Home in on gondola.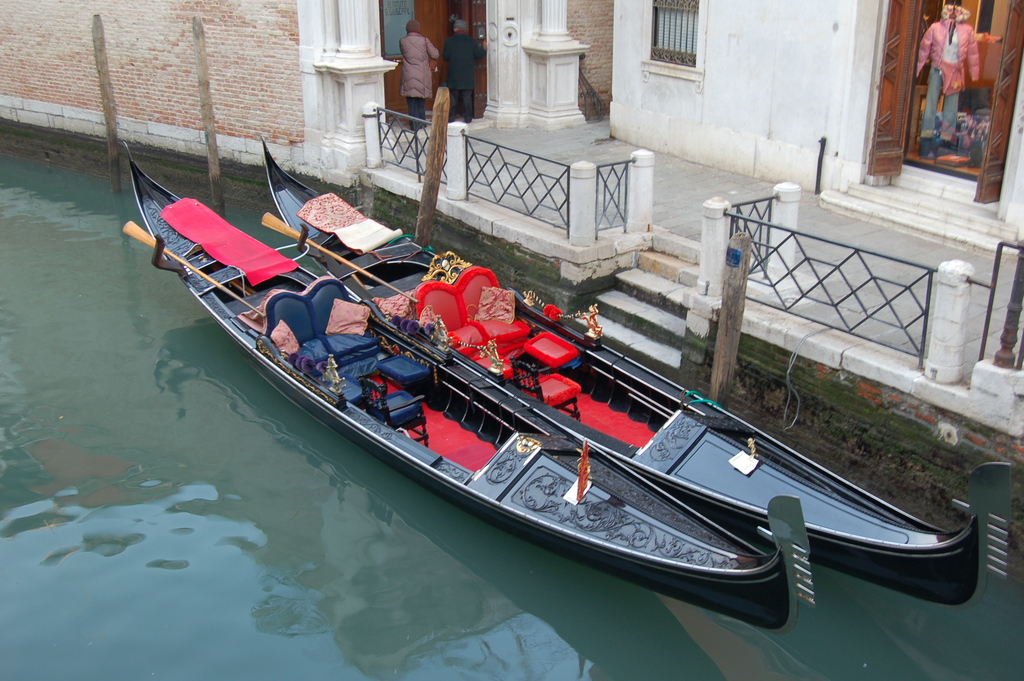
Homed in at bbox(261, 126, 1014, 609).
